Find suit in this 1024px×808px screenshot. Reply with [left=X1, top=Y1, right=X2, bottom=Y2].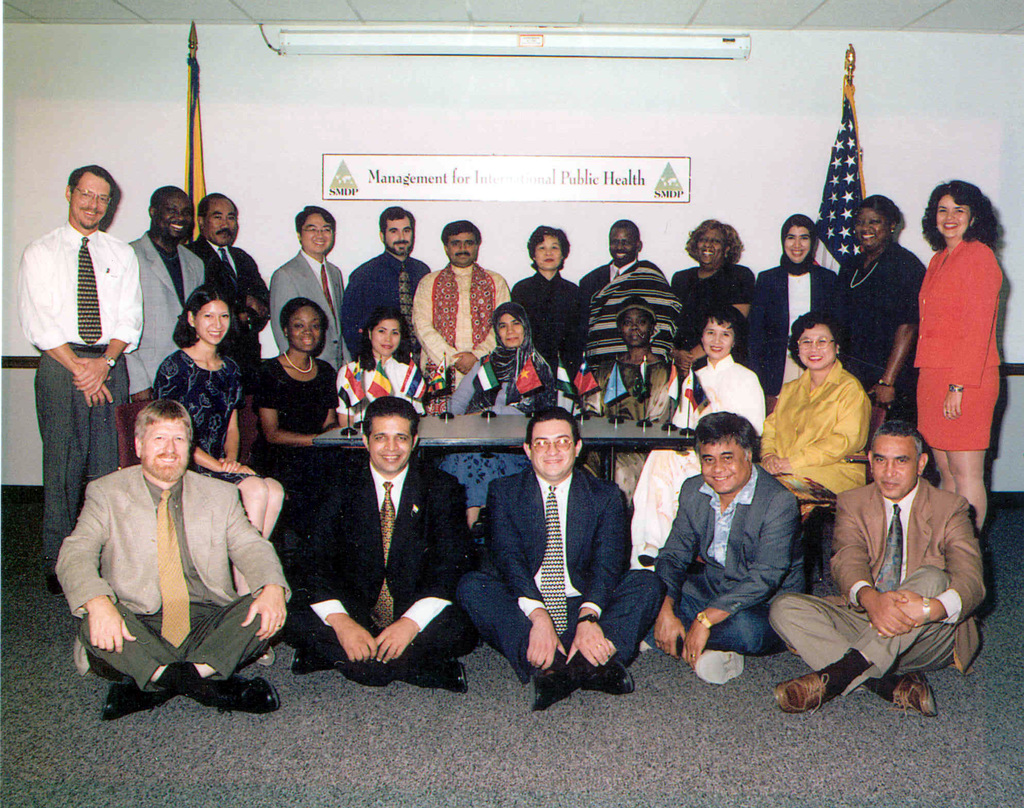
[left=118, top=230, right=204, bottom=398].
